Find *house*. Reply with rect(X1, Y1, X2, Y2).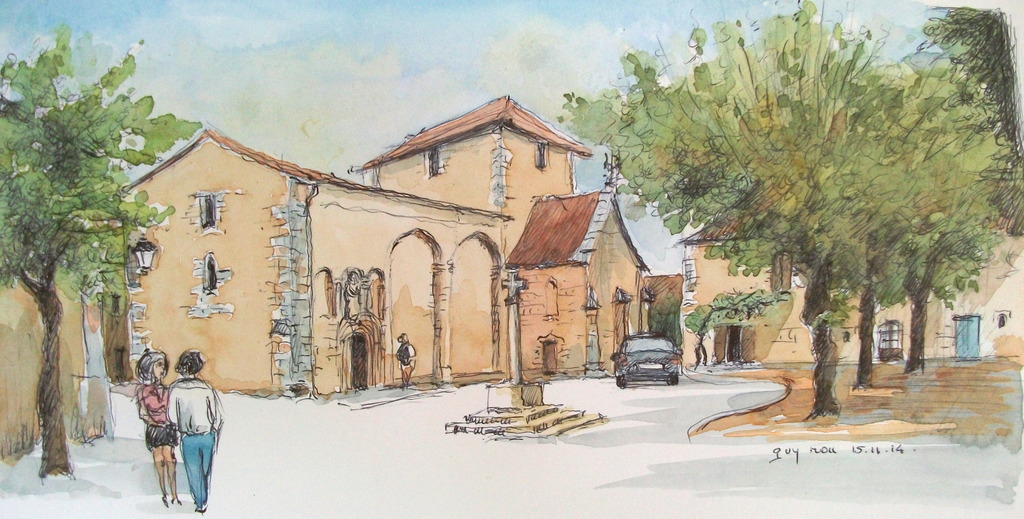
rect(676, 162, 1023, 368).
